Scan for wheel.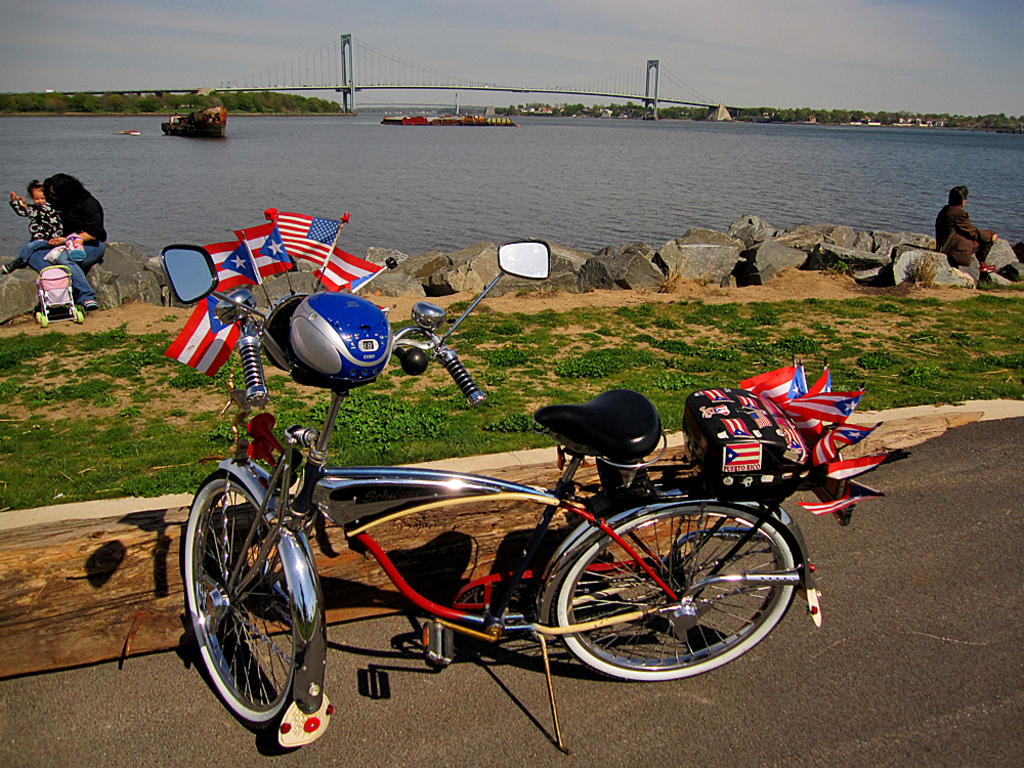
Scan result: bbox(180, 471, 308, 729).
